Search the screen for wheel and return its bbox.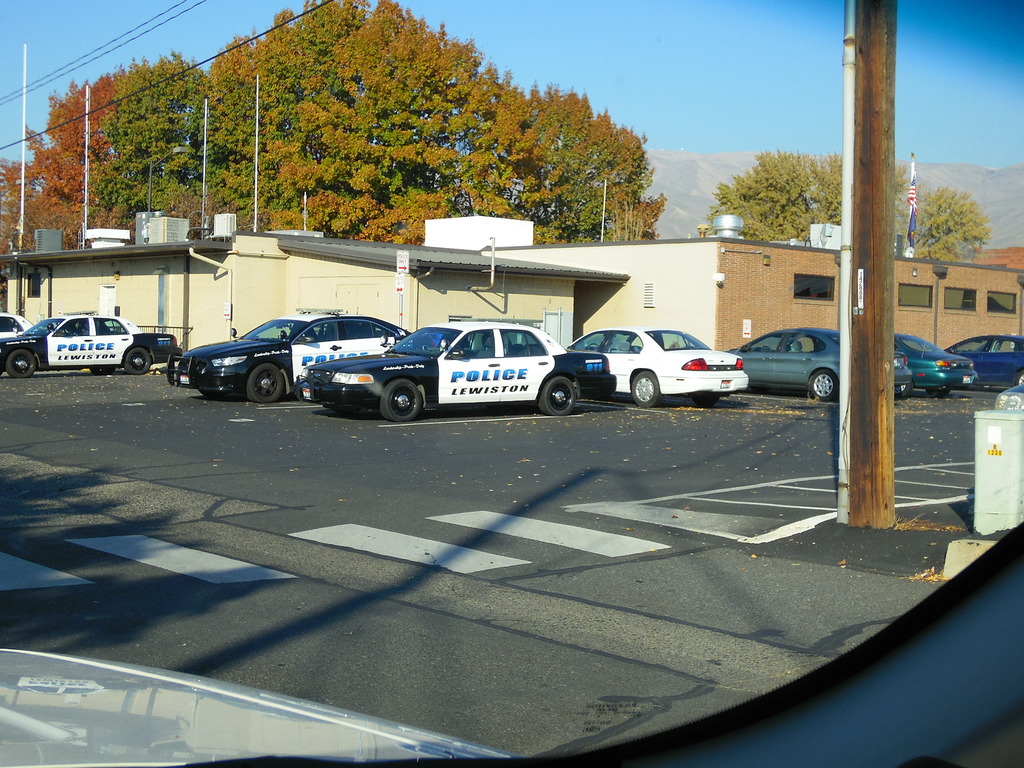
Found: BBox(806, 367, 838, 399).
